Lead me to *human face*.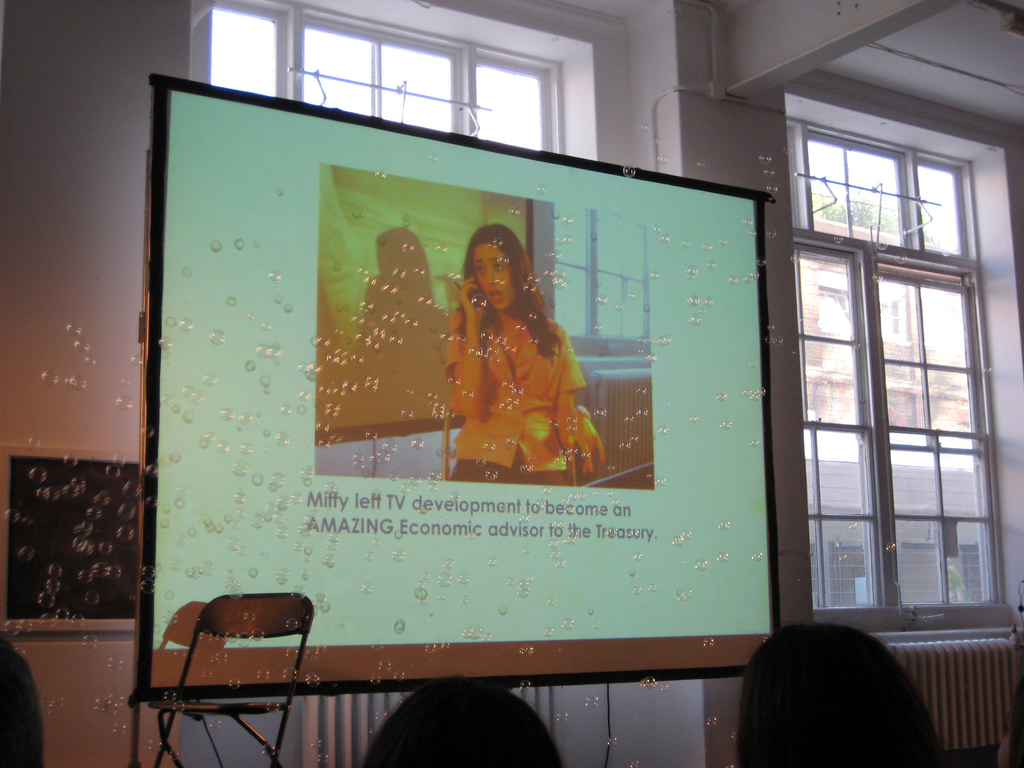
Lead to (470, 241, 515, 311).
